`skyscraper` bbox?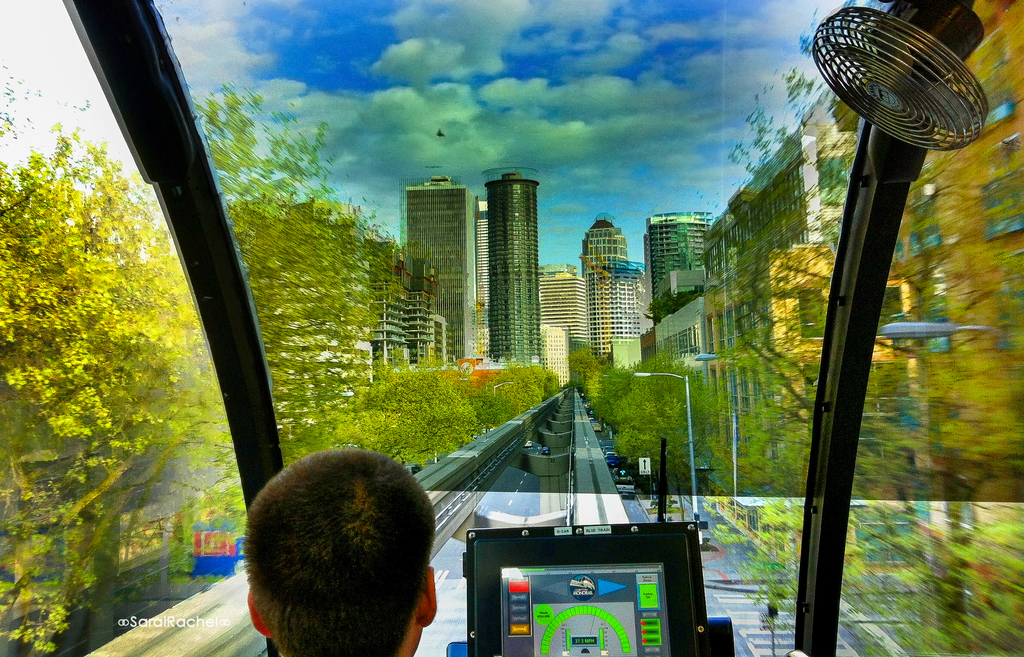
bbox=(640, 201, 711, 322)
